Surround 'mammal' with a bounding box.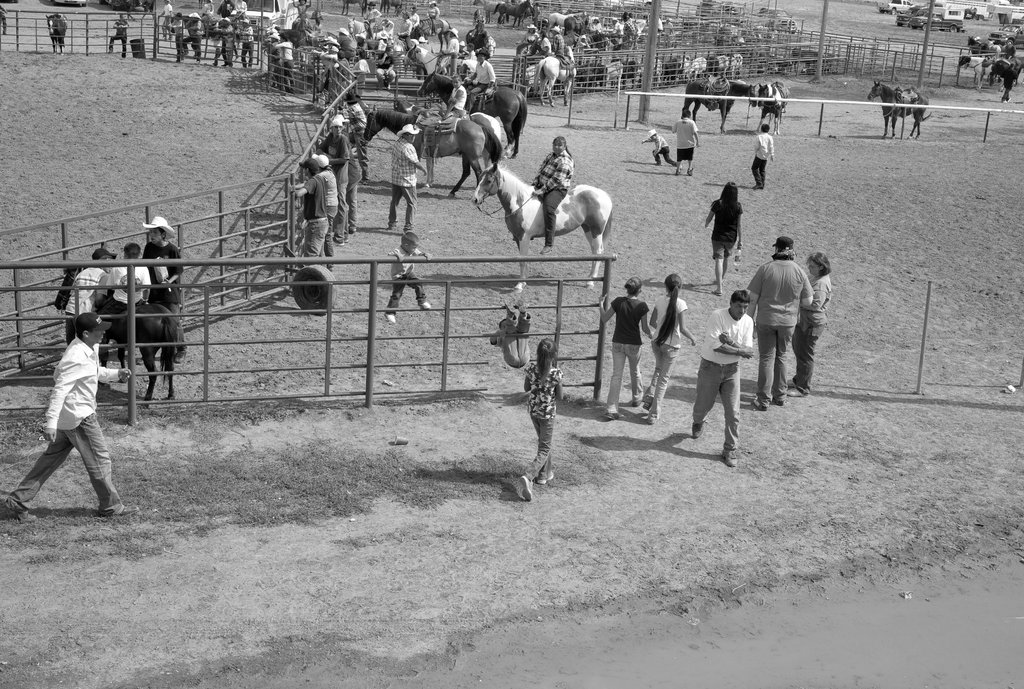
644, 273, 695, 423.
